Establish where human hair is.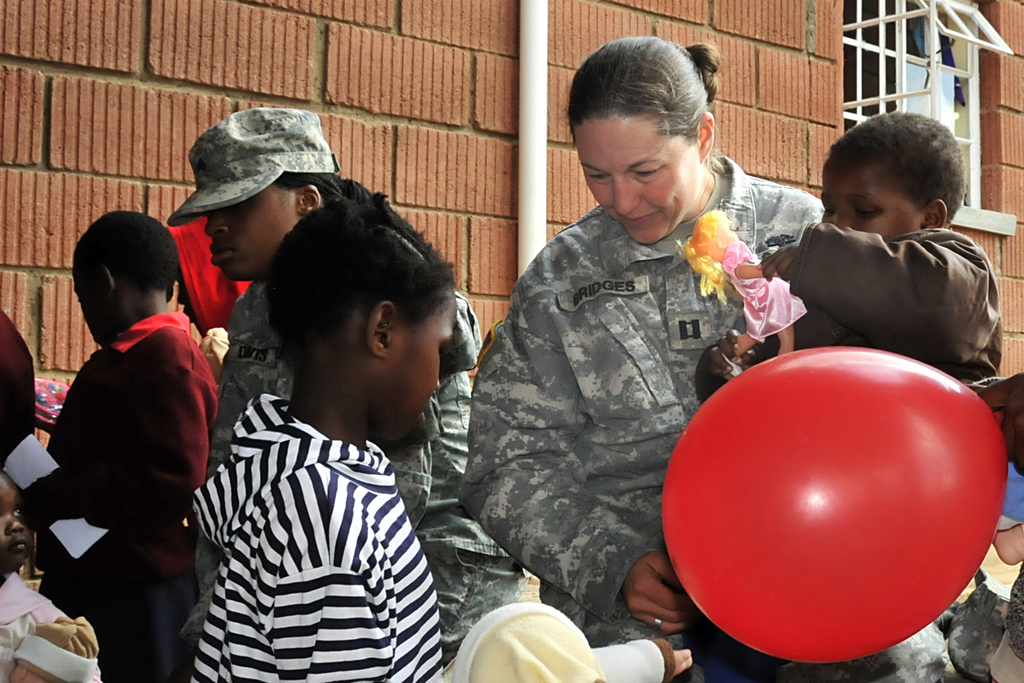
Established at locate(268, 194, 458, 386).
